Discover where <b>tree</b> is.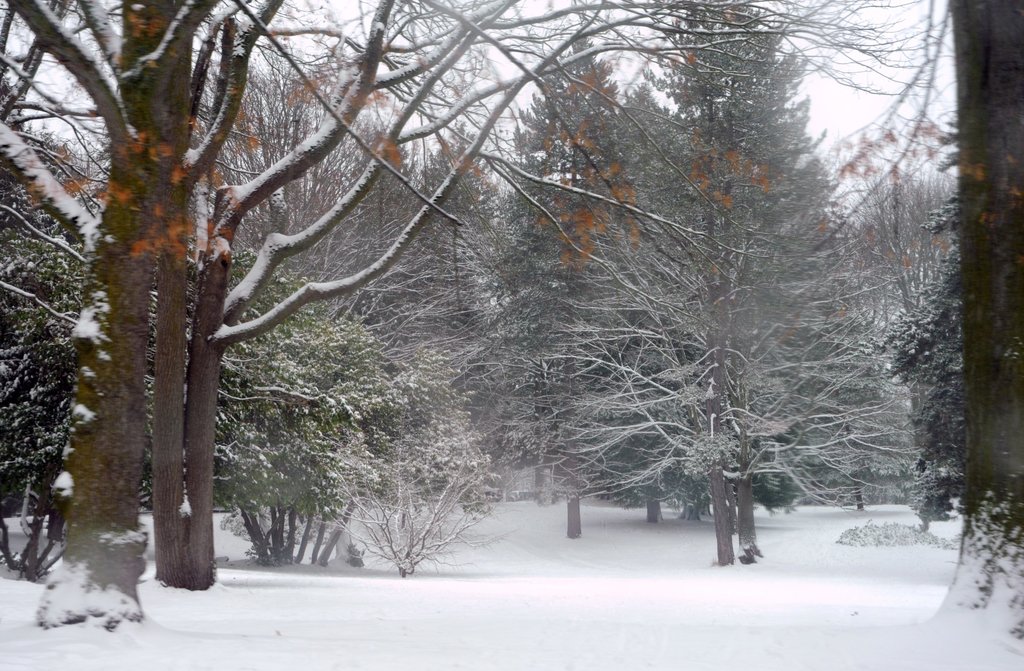
Discovered at (921,0,1023,670).
